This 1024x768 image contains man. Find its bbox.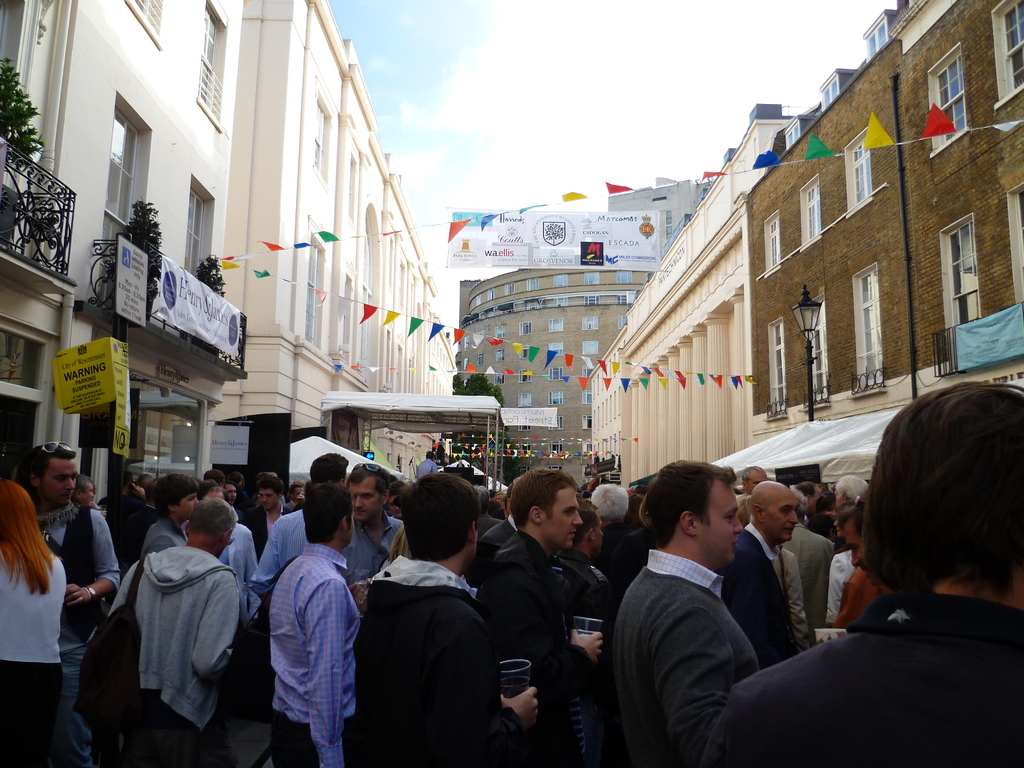
[738,463,766,499].
